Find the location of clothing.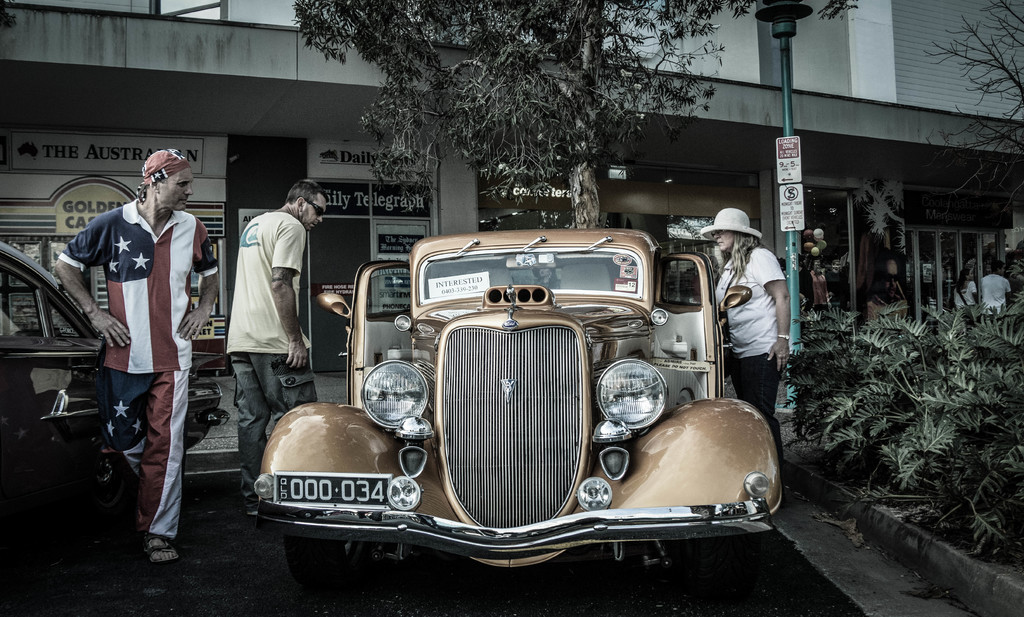
Location: region(865, 296, 905, 325).
